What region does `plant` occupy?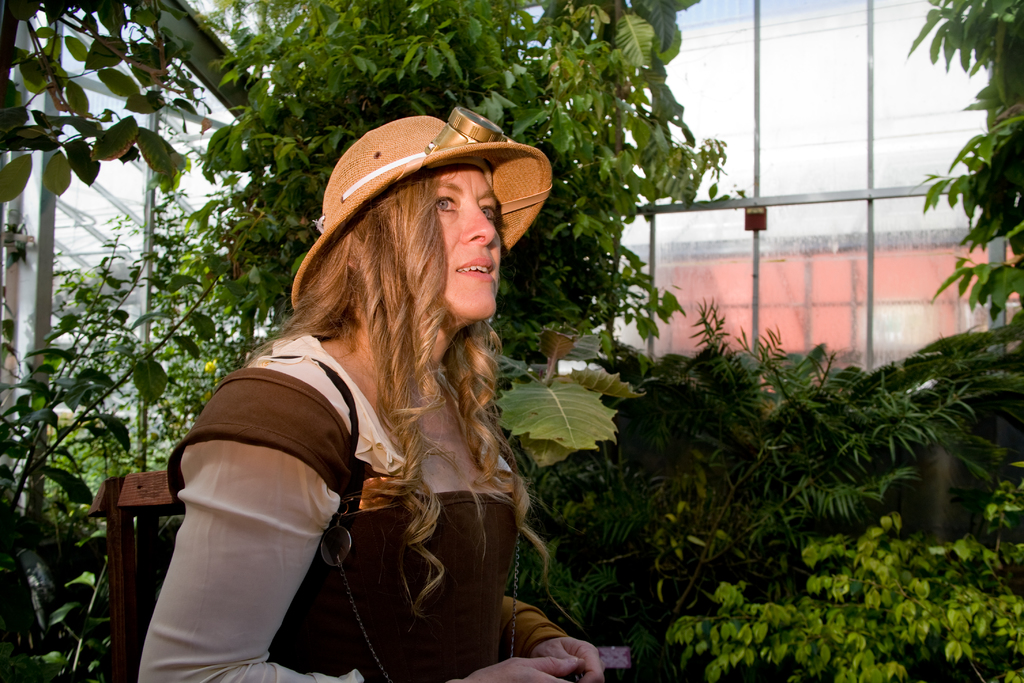
box=[0, 215, 260, 672].
